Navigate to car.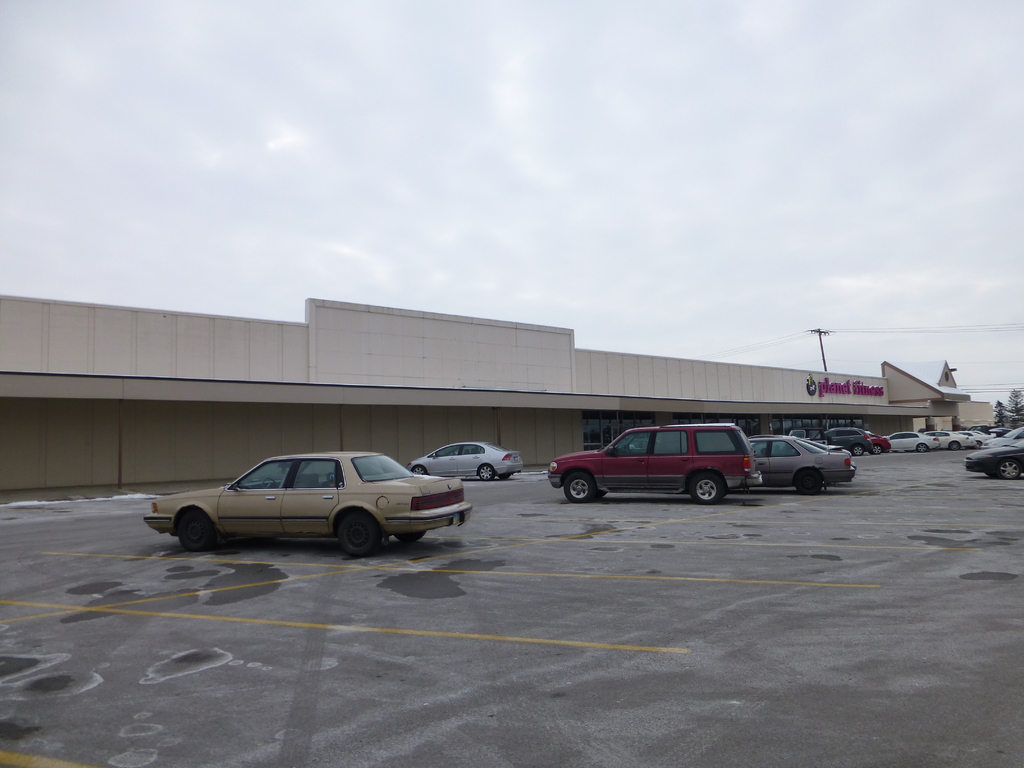
Navigation target: crop(546, 422, 768, 506).
